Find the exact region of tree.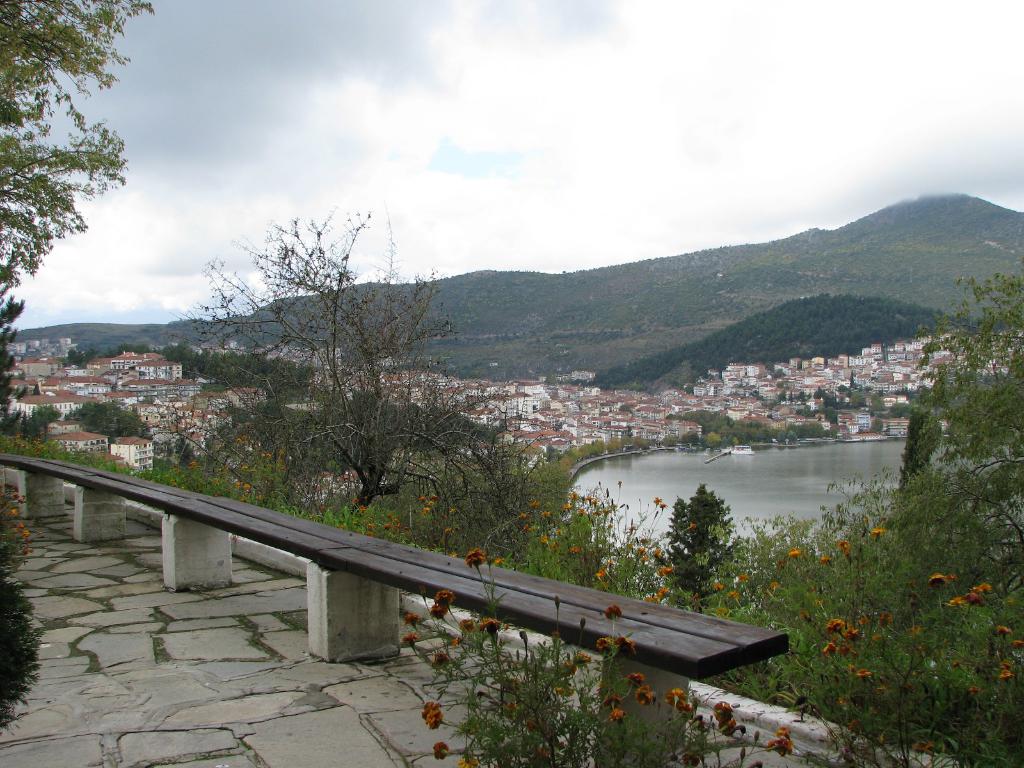
Exact region: [x1=64, y1=394, x2=150, y2=441].
